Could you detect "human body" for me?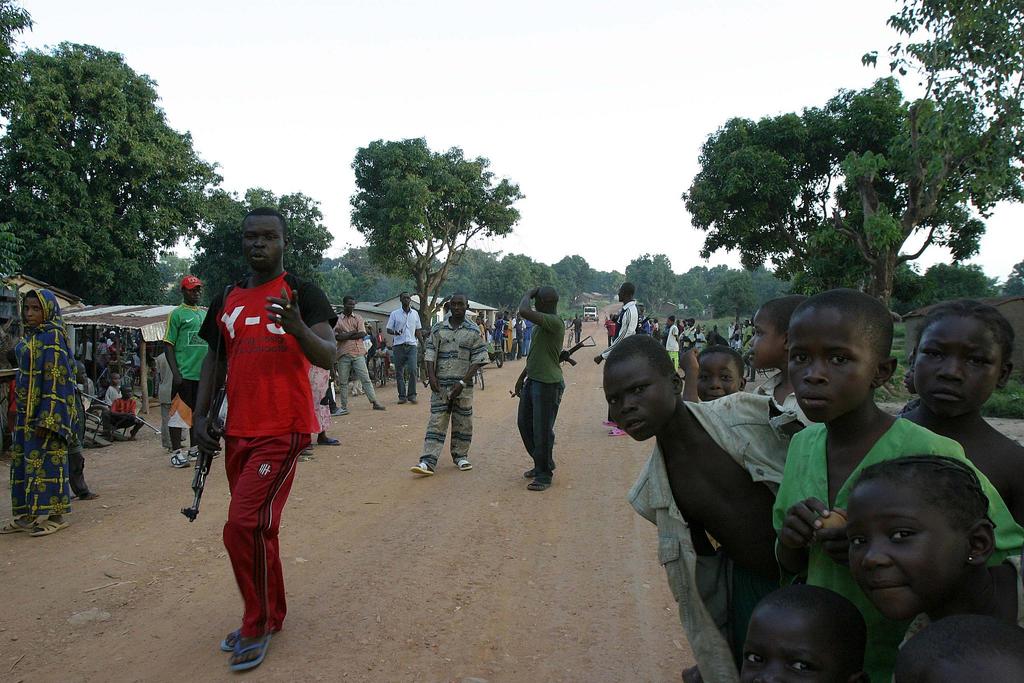
Detection result: select_region(509, 280, 567, 494).
